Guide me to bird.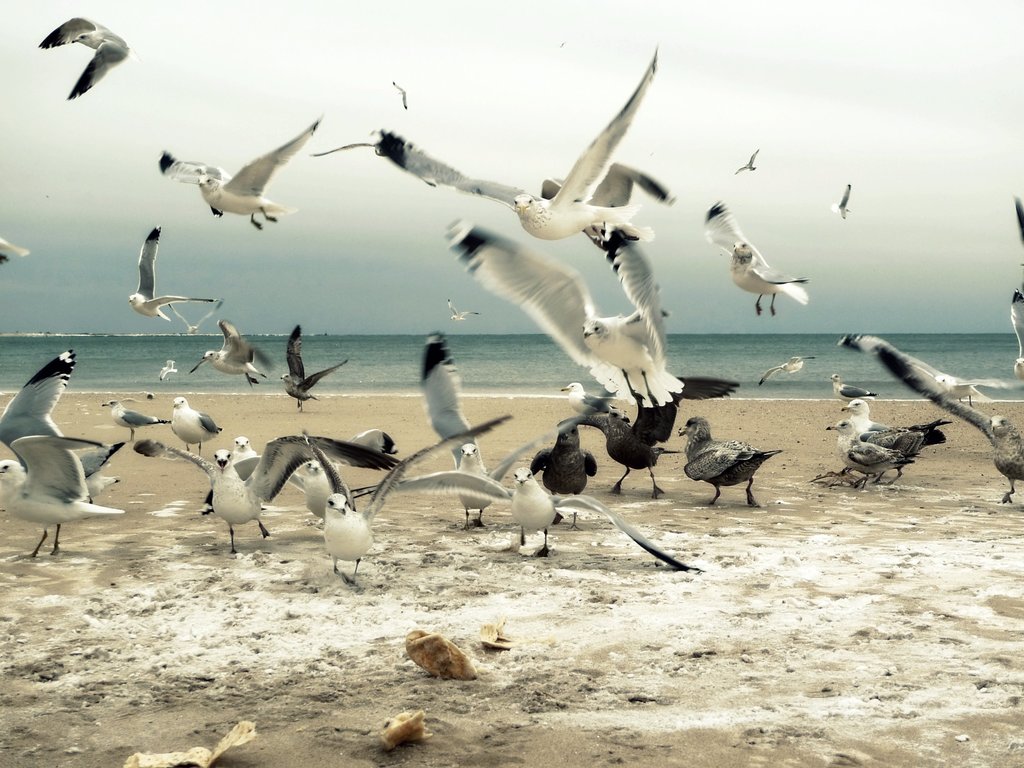
Guidance: {"left": 852, "top": 421, "right": 951, "bottom": 483}.
